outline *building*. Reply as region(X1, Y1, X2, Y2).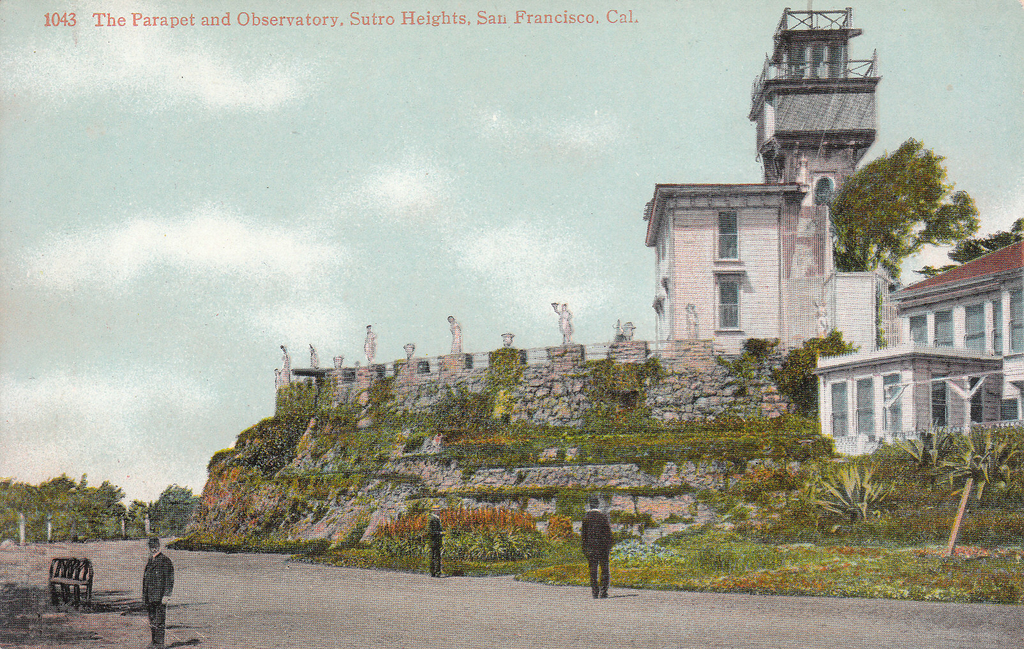
region(814, 340, 1003, 454).
